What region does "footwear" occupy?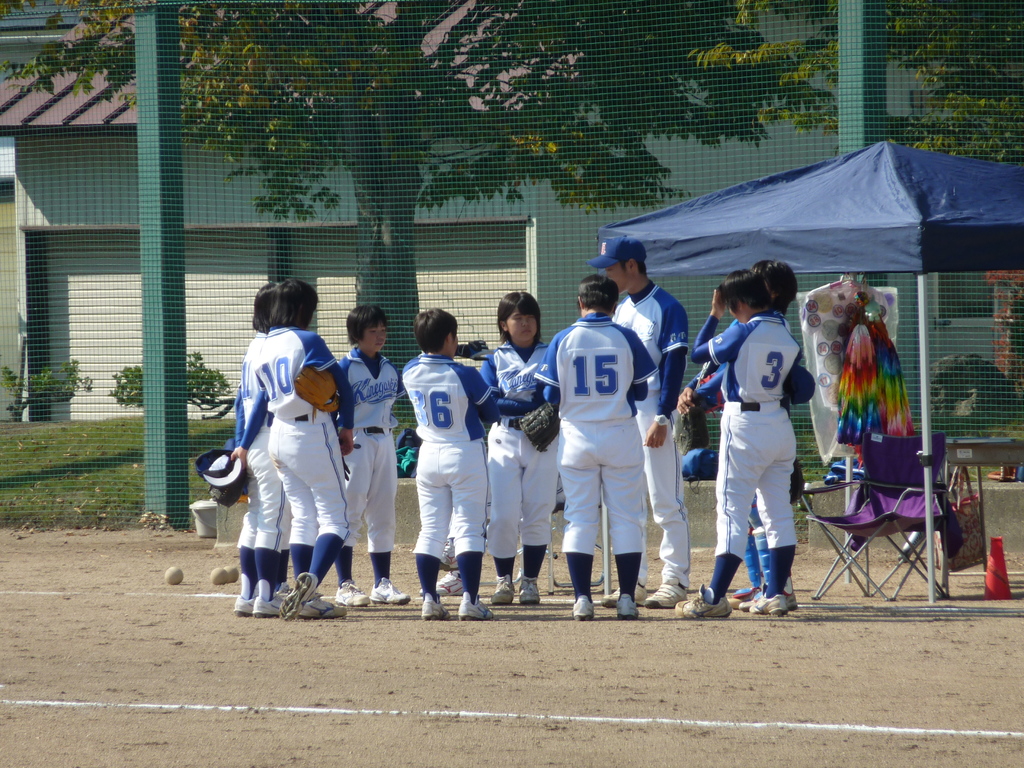
(417,569,463,596).
